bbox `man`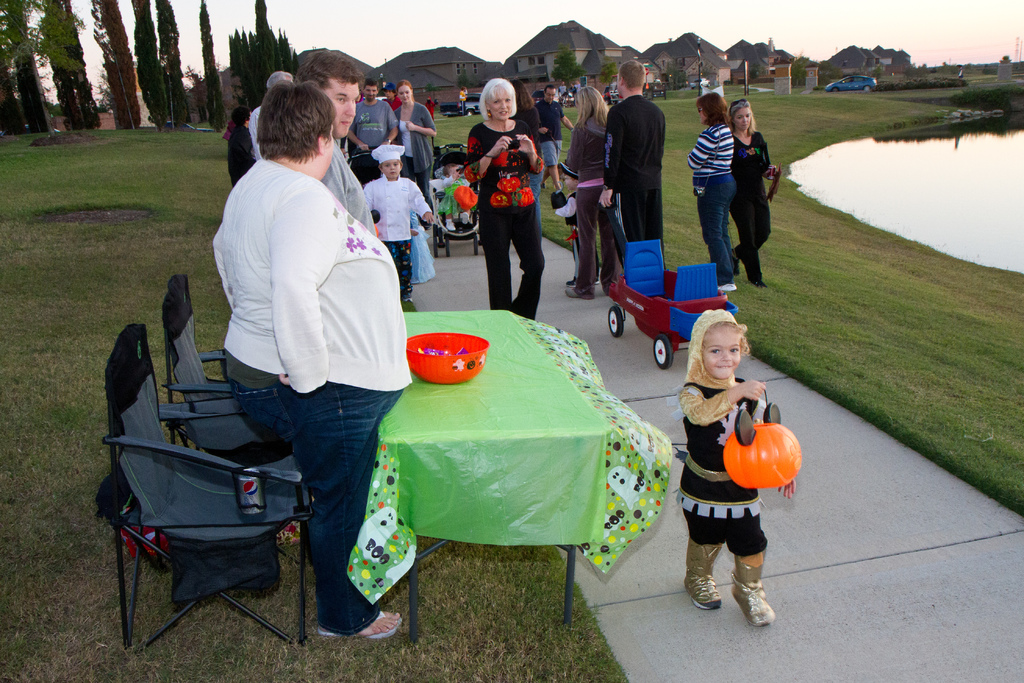
[244, 67, 296, 158]
